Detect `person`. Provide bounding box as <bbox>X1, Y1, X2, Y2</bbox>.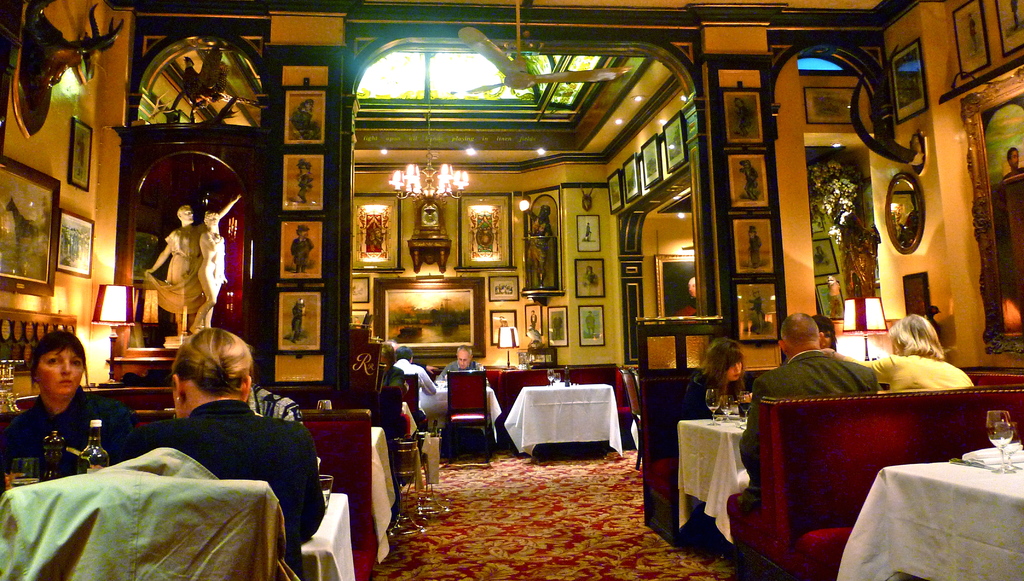
<bbox>0, 332, 145, 496</bbox>.
